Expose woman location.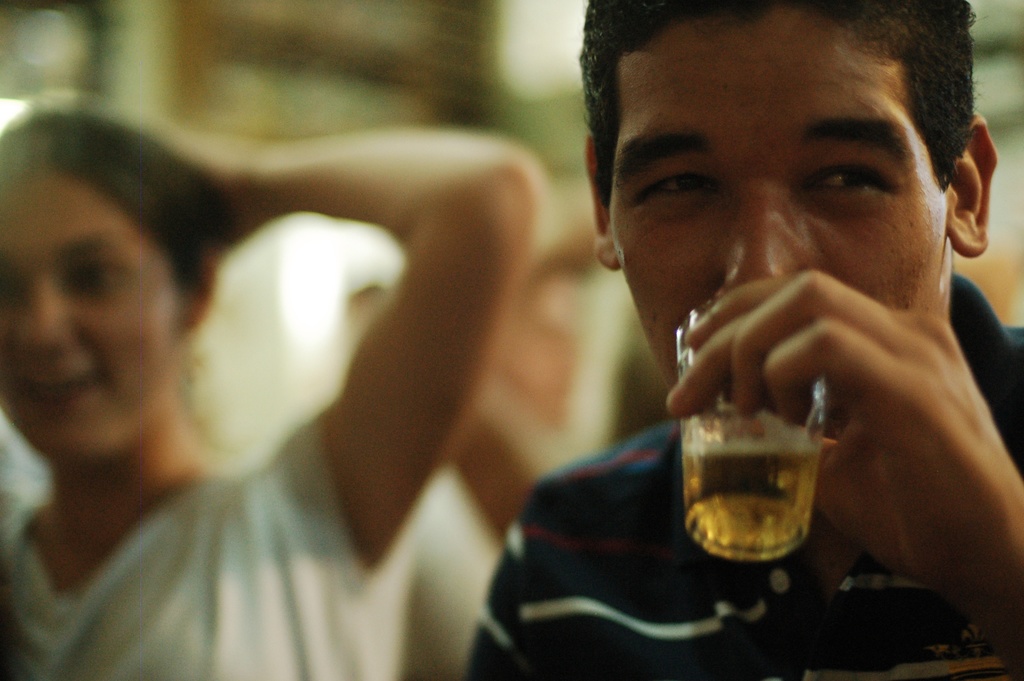
Exposed at 0 78 558 680.
